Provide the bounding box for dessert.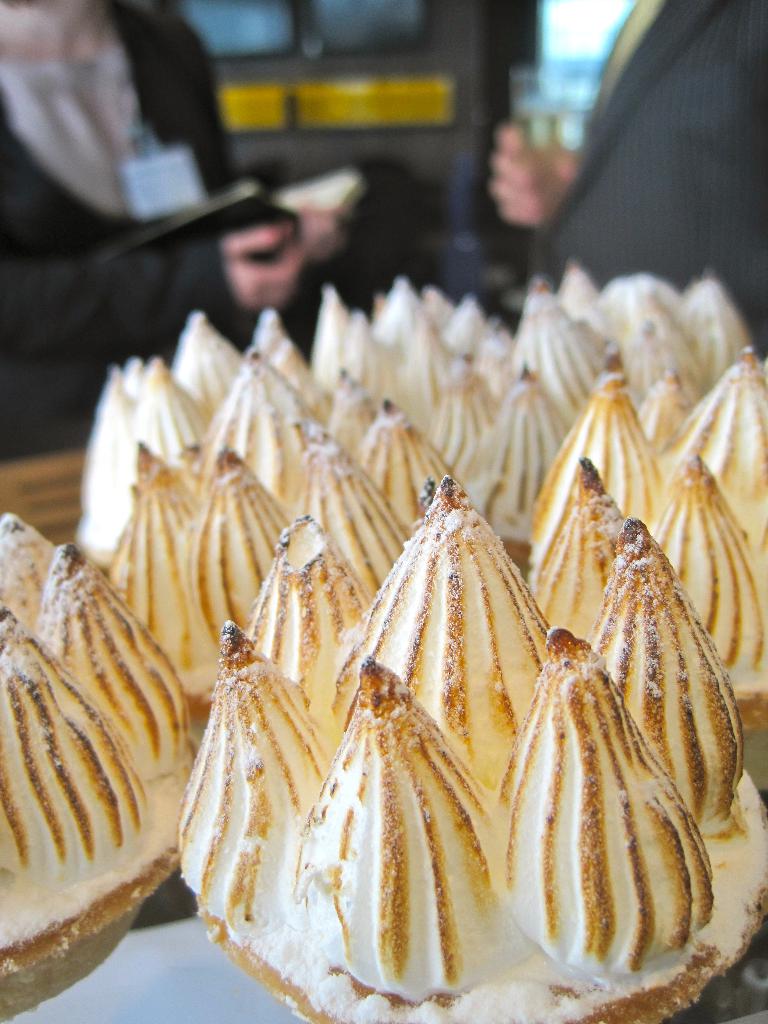
select_region(611, 264, 680, 379).
